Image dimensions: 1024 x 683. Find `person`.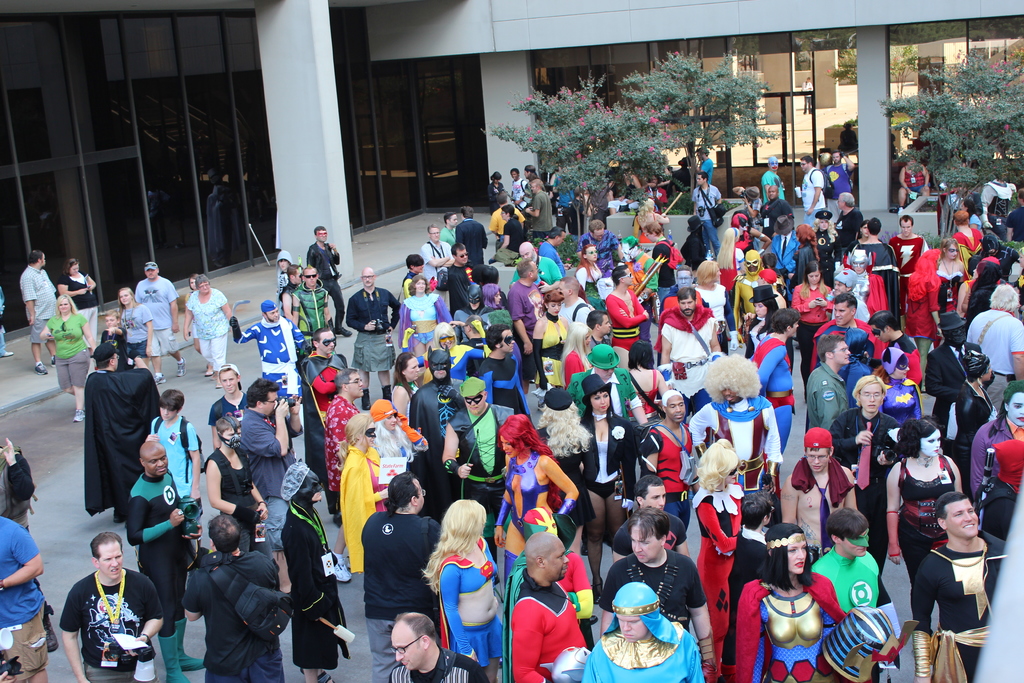
92, 311, 124, 345.
